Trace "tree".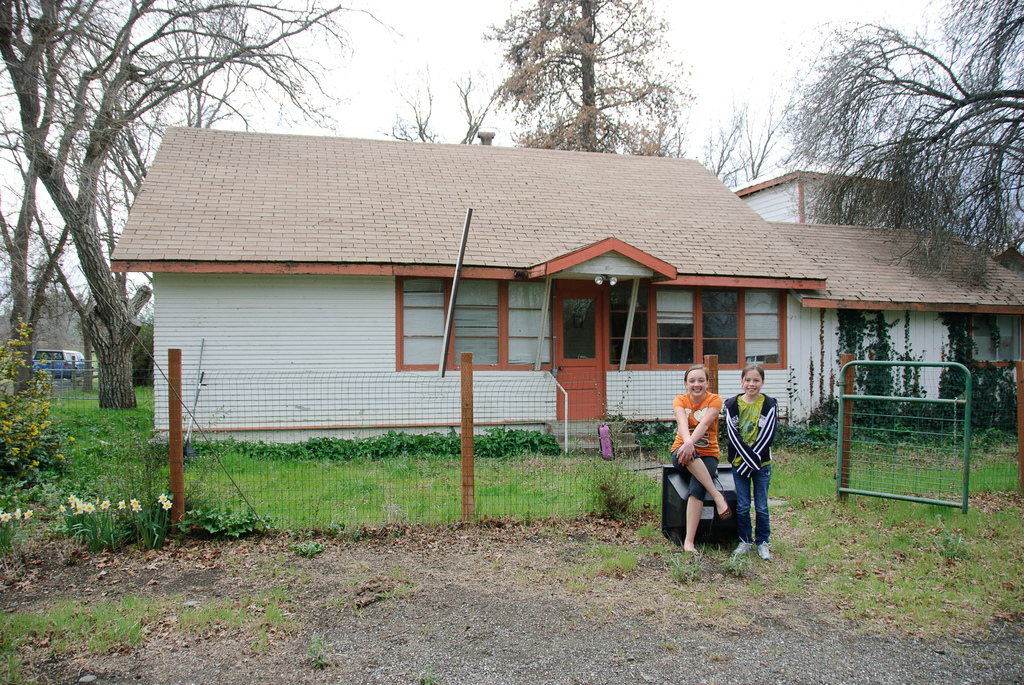
Traced to (692, 104, 758, 192).
